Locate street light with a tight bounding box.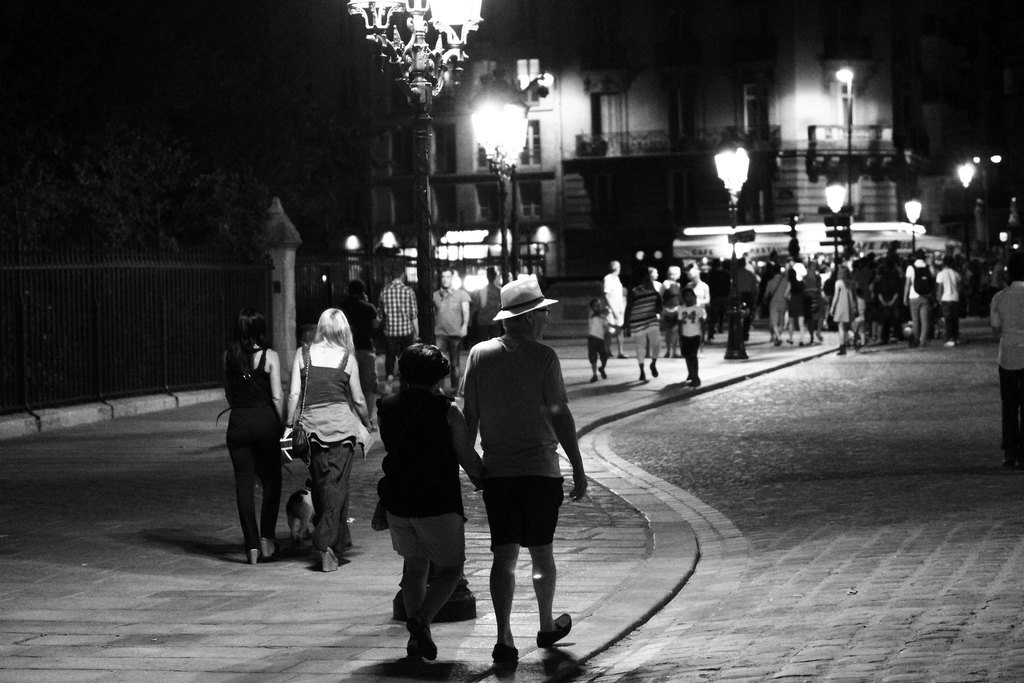
BBox(976, 151, 1004, 167).
